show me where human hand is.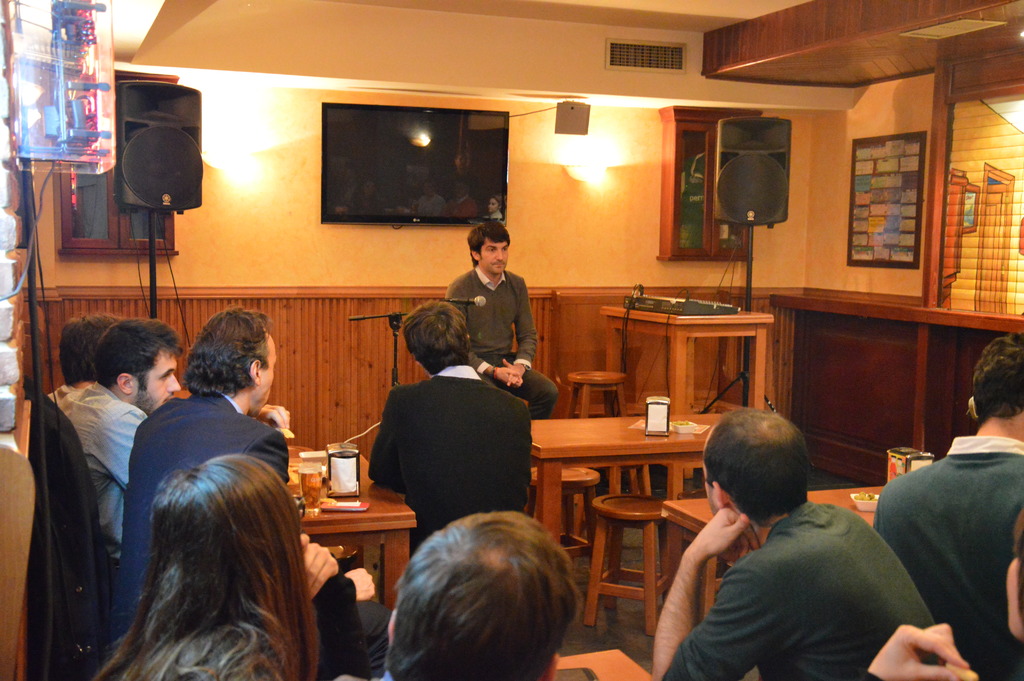
human hand is at BBox(867, 620, 973, 680).
